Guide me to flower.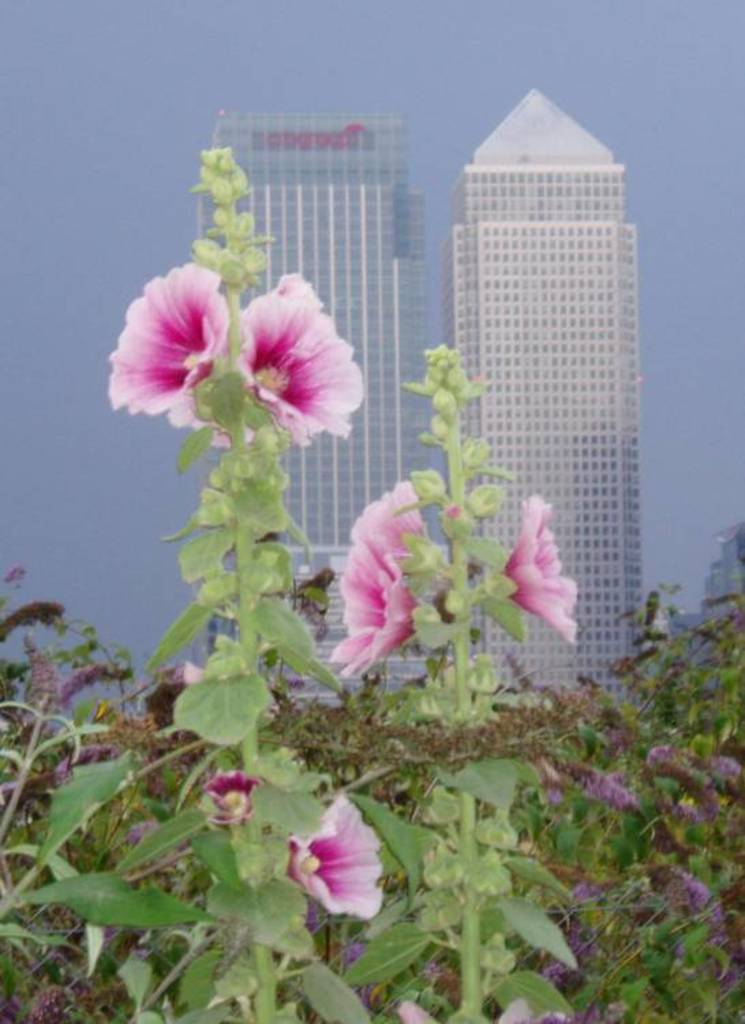
Guidance: region(198, 767, 251, 826).
